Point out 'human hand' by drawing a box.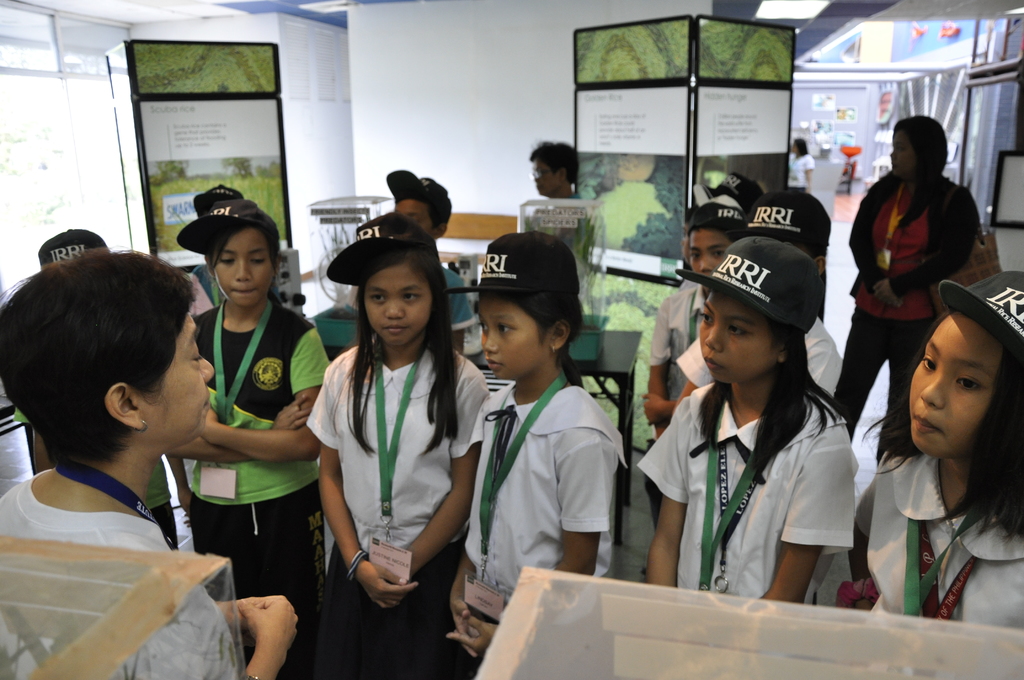
x1=450 y1=590 x2=477 y2=654.
